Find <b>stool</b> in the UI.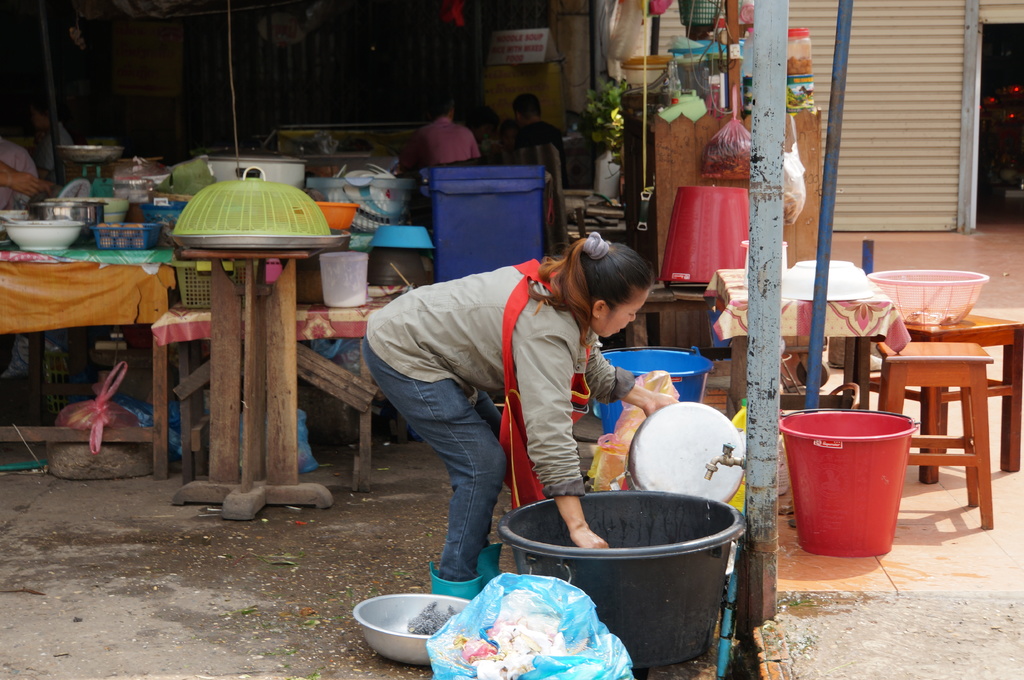
UI element at bbox(872, 340, 990, 527).
